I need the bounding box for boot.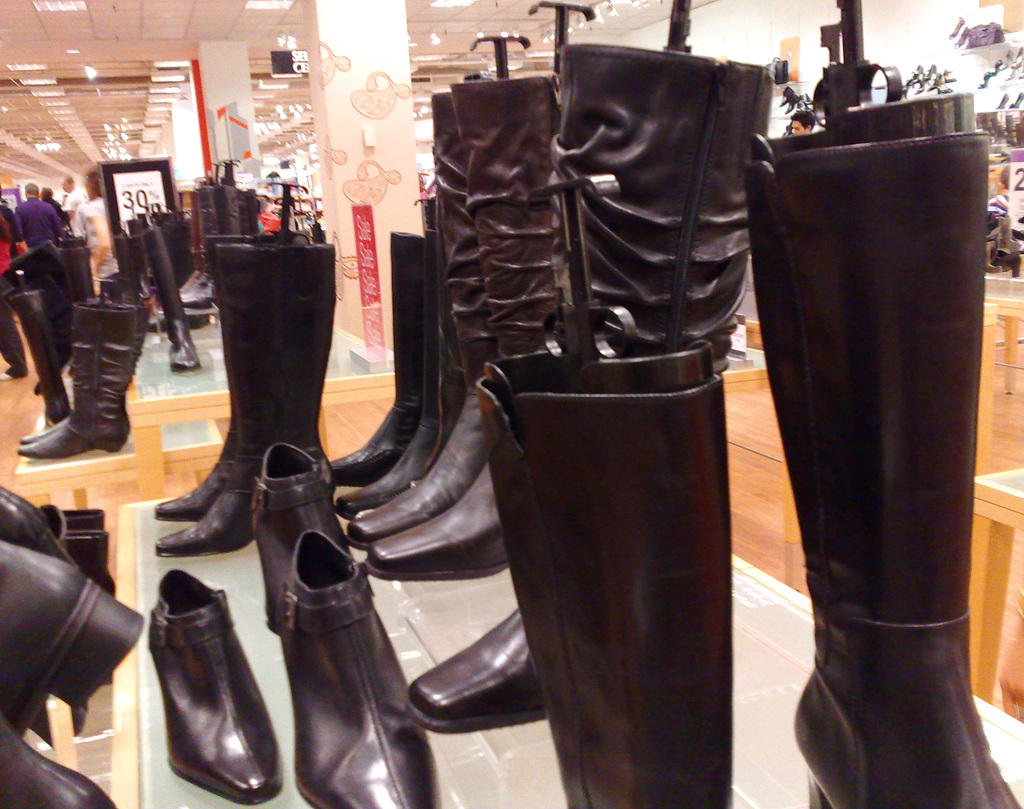
Here it is: Rect(18, 301, 139, 449).
